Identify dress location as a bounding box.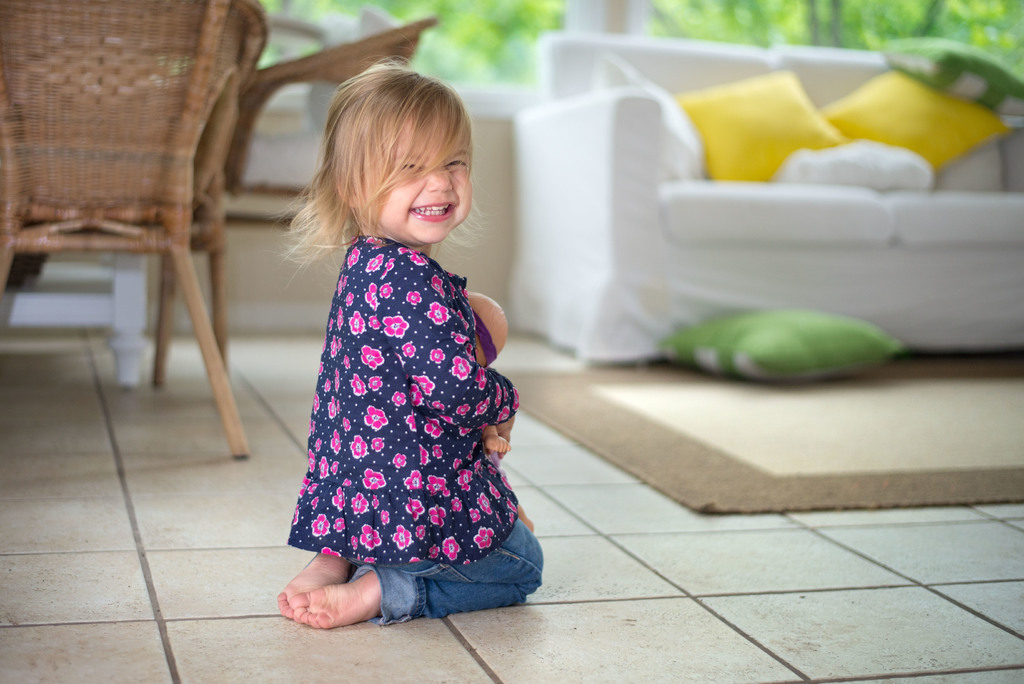
290/233/547/623.
